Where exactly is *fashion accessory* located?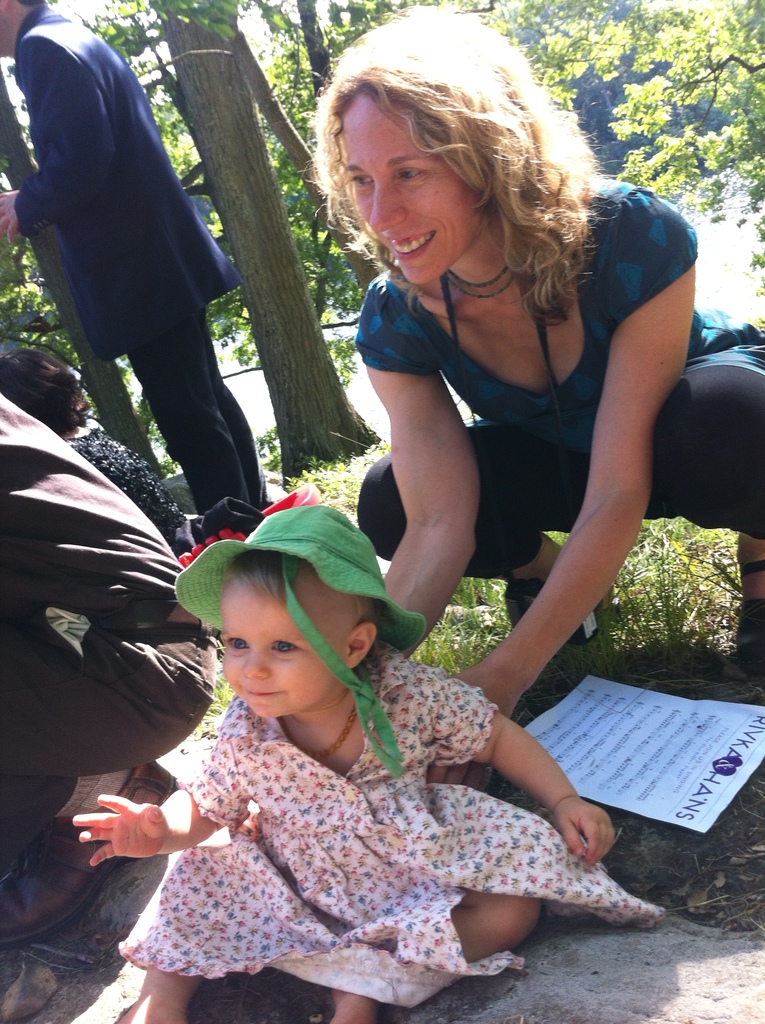
Its bounding box is region(739, 562, 764, 637).
